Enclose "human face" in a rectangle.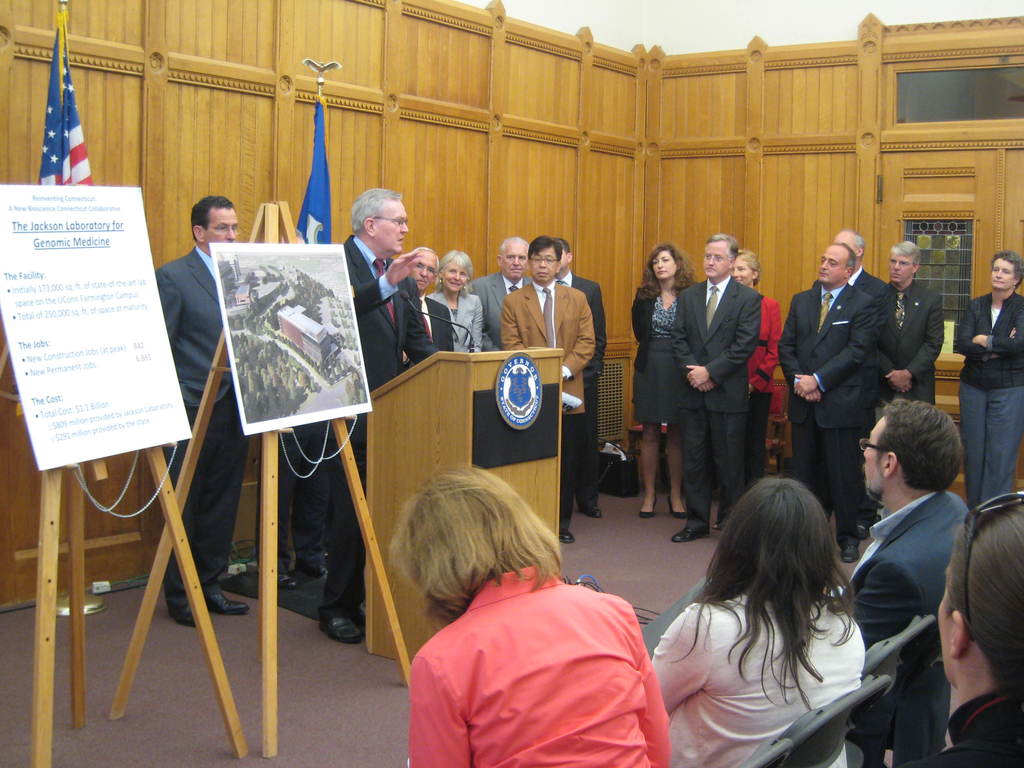
[529,247,559,280].
